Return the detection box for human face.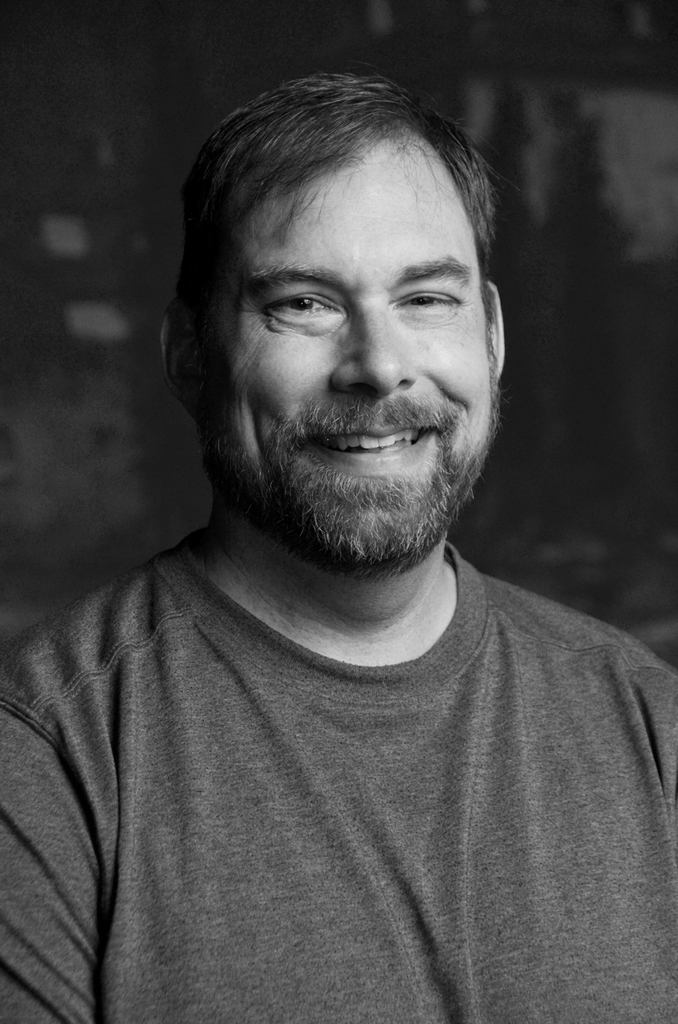
box(221, 131, 488, 476).
